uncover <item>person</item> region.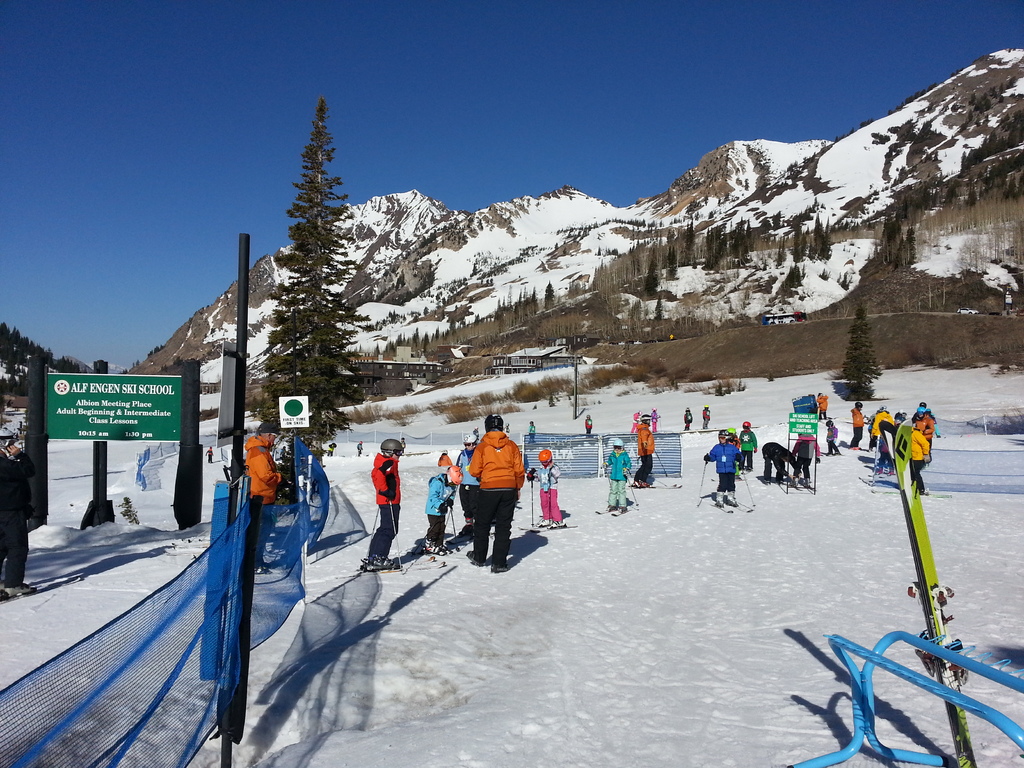
Uncovered: {"x1": 701, "y1": 404, "x2": 711, "y2": 431}.
